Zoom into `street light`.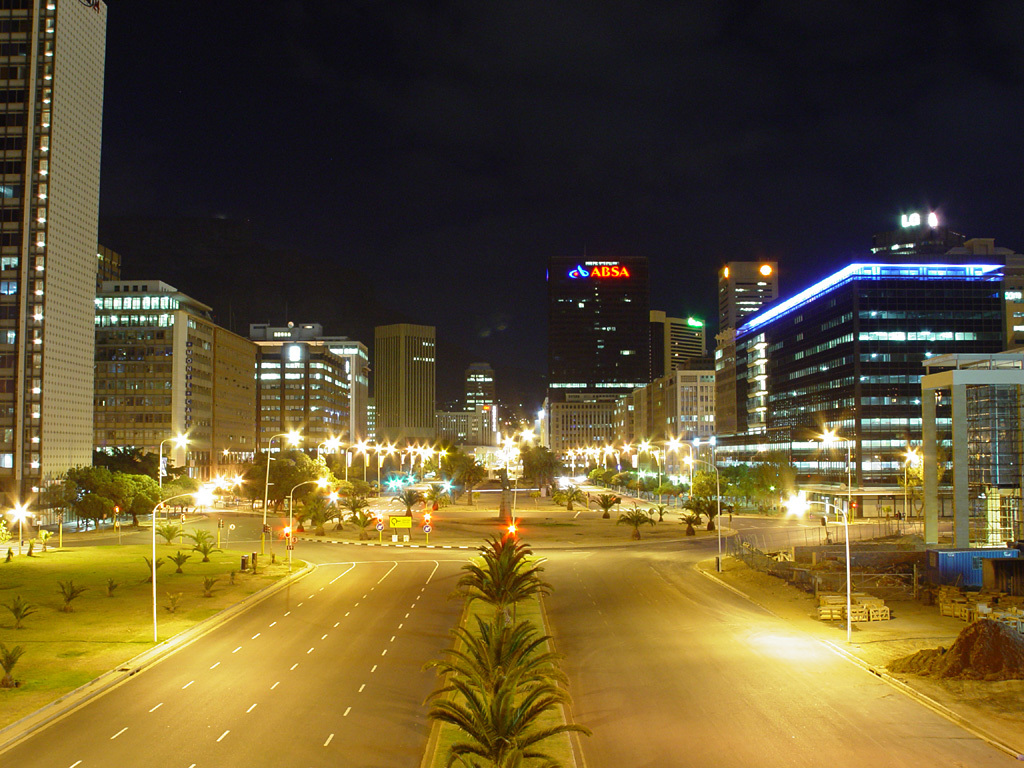
Zoom target: left=159, top=433, right=190, bottom=490.
